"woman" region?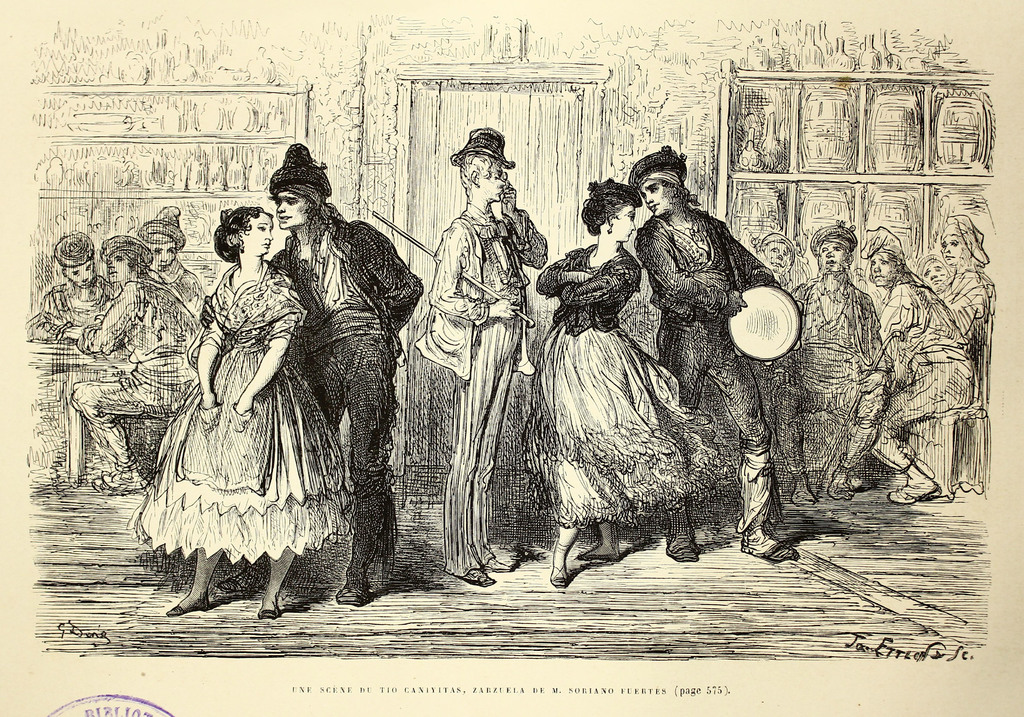
select_region(521, 175, 732, 590)
